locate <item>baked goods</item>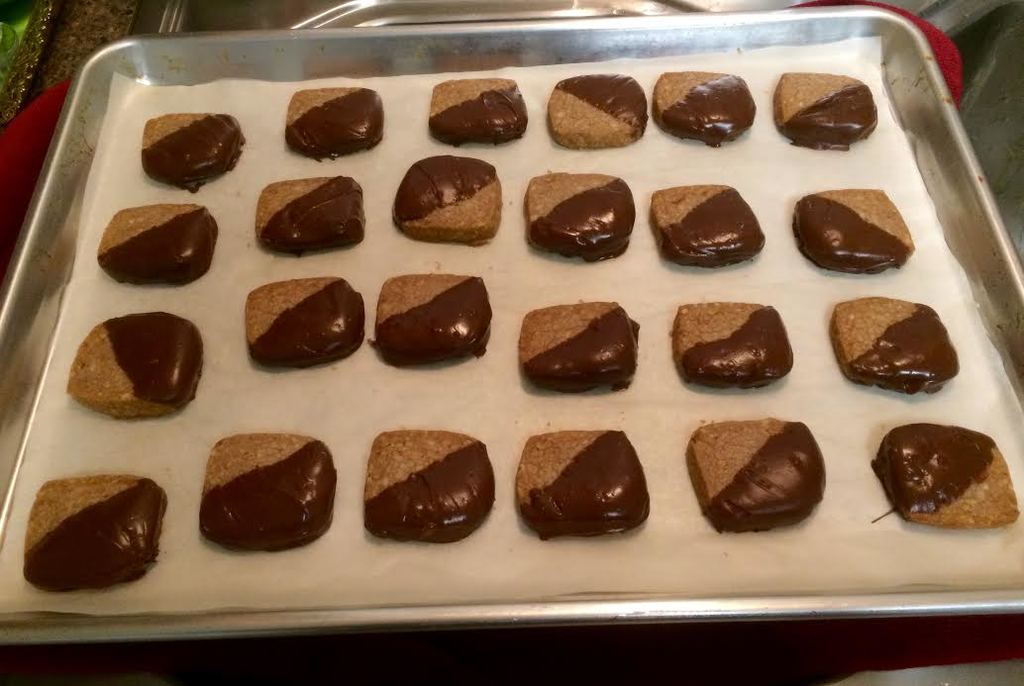
locate(363, 427, 498, 544)
